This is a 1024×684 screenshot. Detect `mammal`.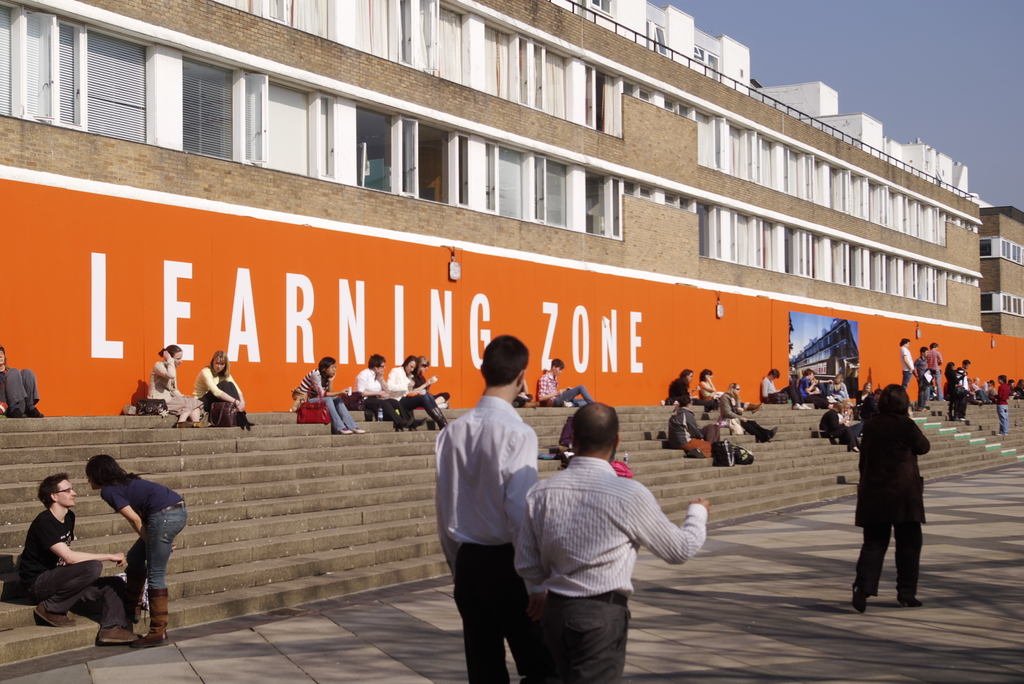
<box>0,476,145,651</box>.
